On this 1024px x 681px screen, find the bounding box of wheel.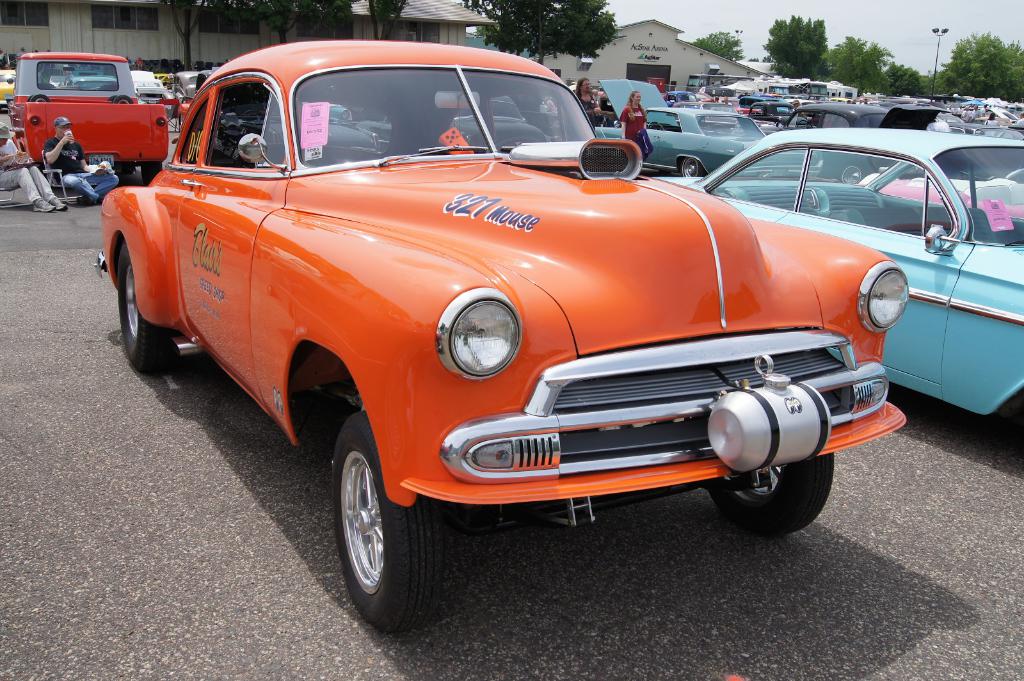
Bounding box: box(325, 431, 436, 626).
